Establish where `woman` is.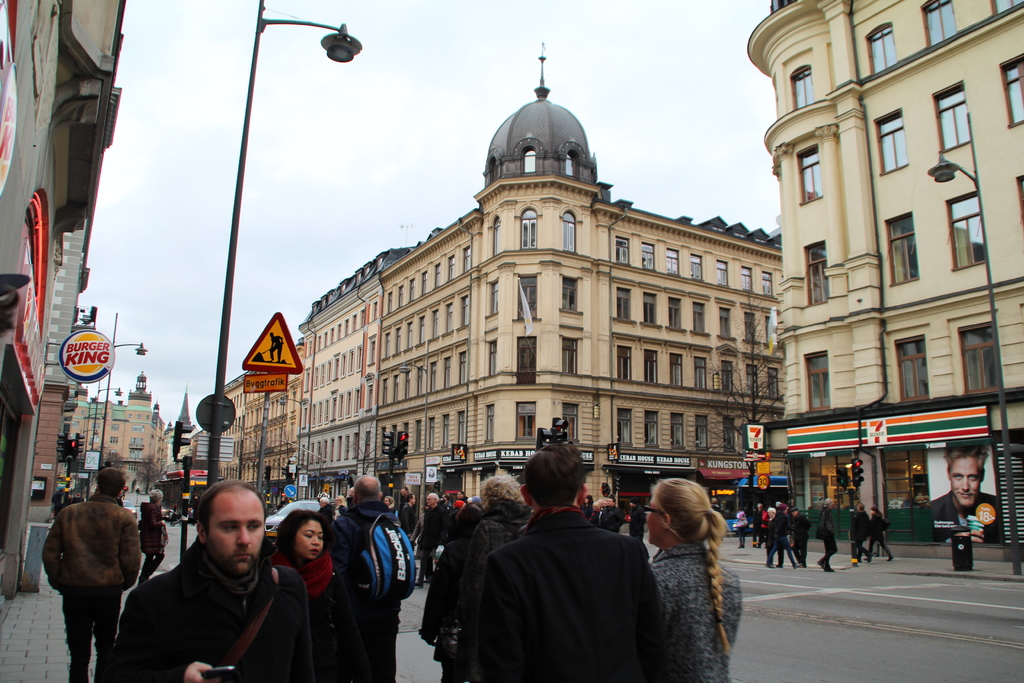
Established at left=138, top=488, right=172, bottom=582.
